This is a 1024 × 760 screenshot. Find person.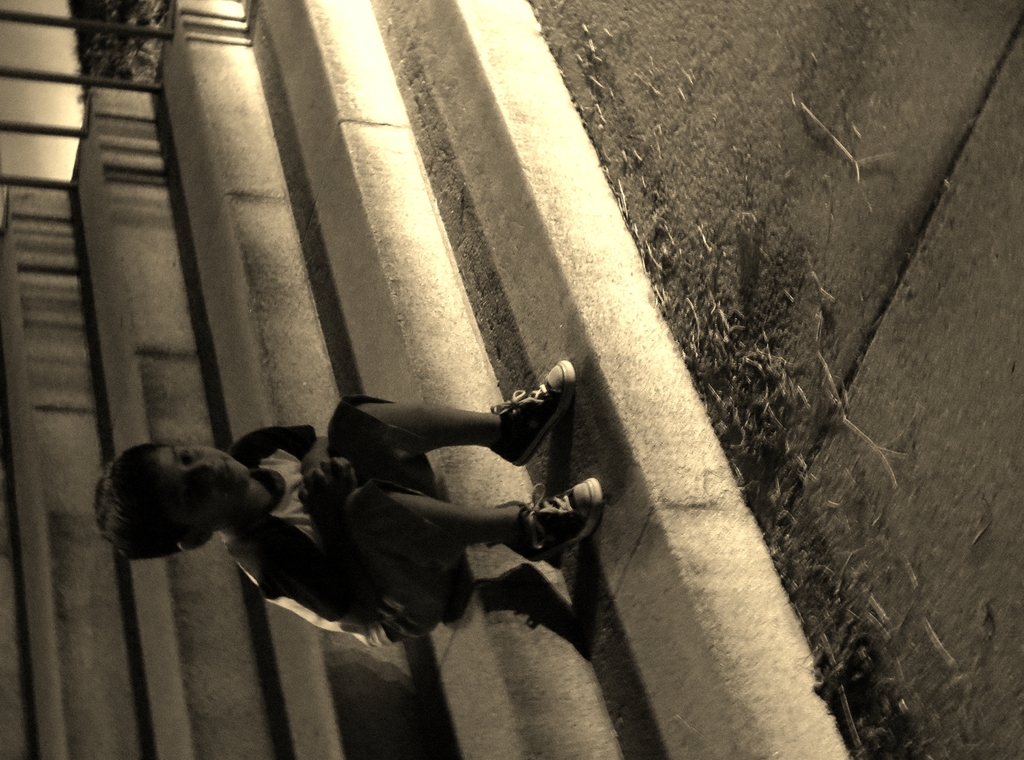
Bounding box: [left=120, top=249, right=655, bottom=718].
